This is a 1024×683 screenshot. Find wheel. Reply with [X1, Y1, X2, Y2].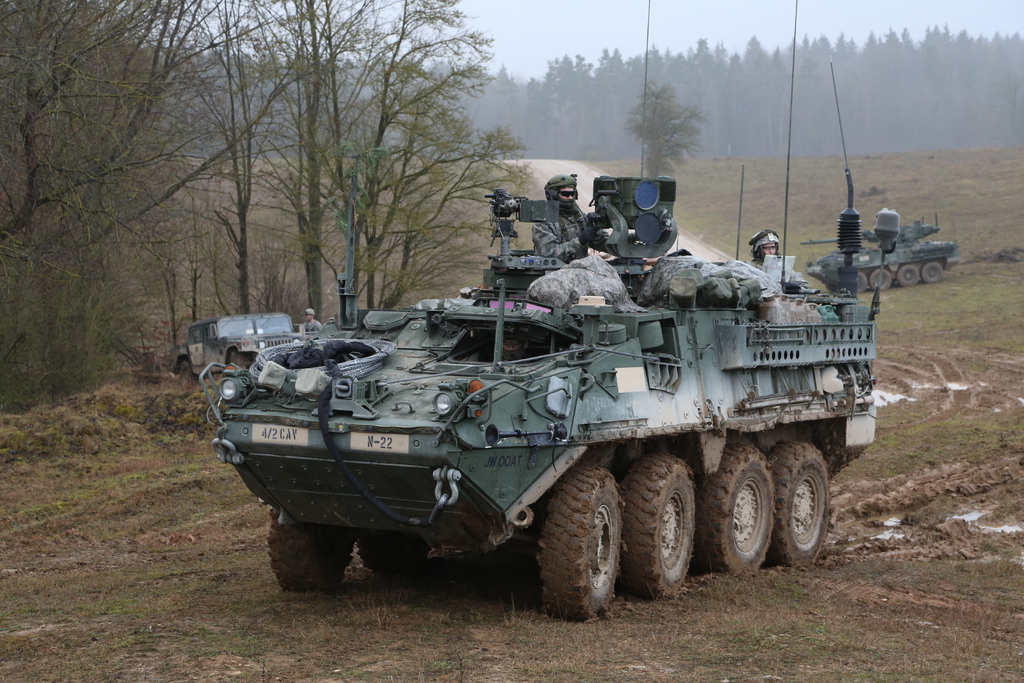
[918, 262, 945, 284].
